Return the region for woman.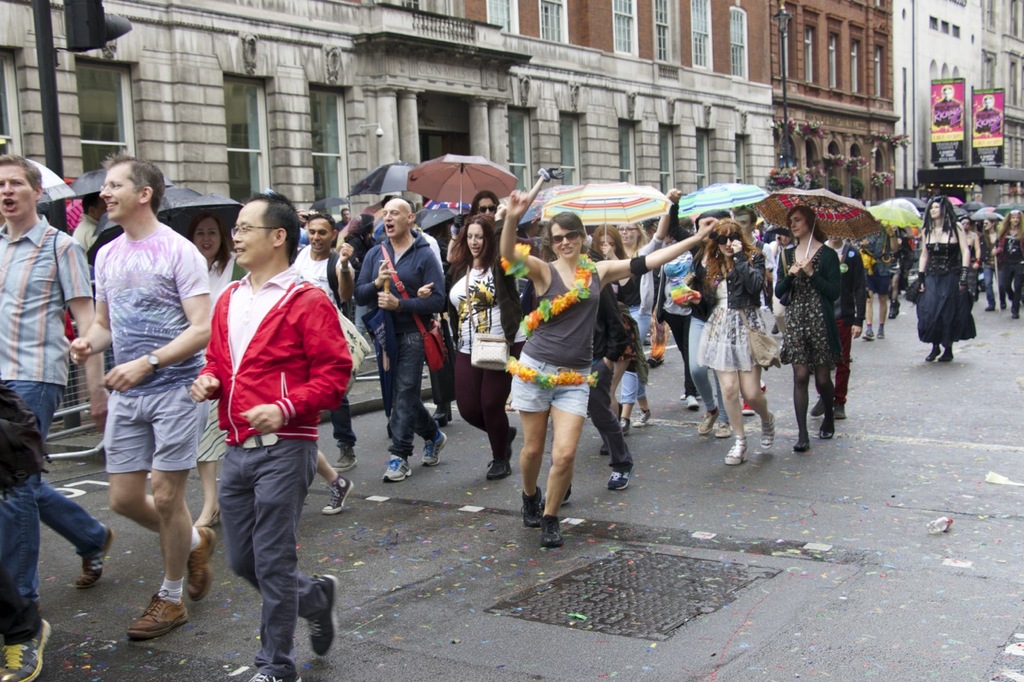
[192,217,245,536].
